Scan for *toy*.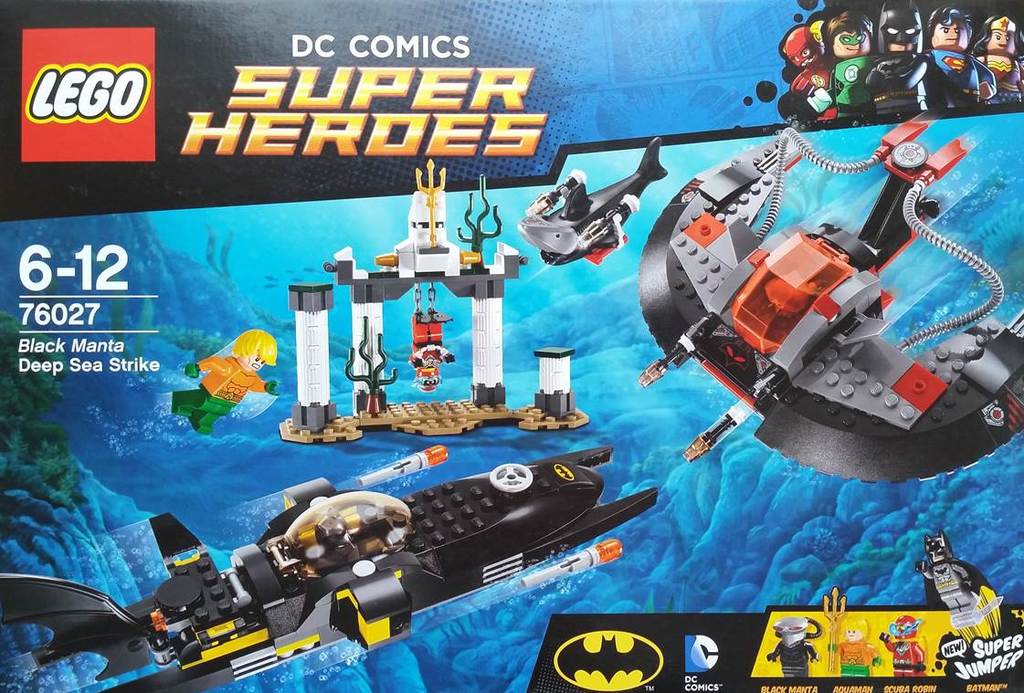
Scan result: (176, 331, 286, 431).
